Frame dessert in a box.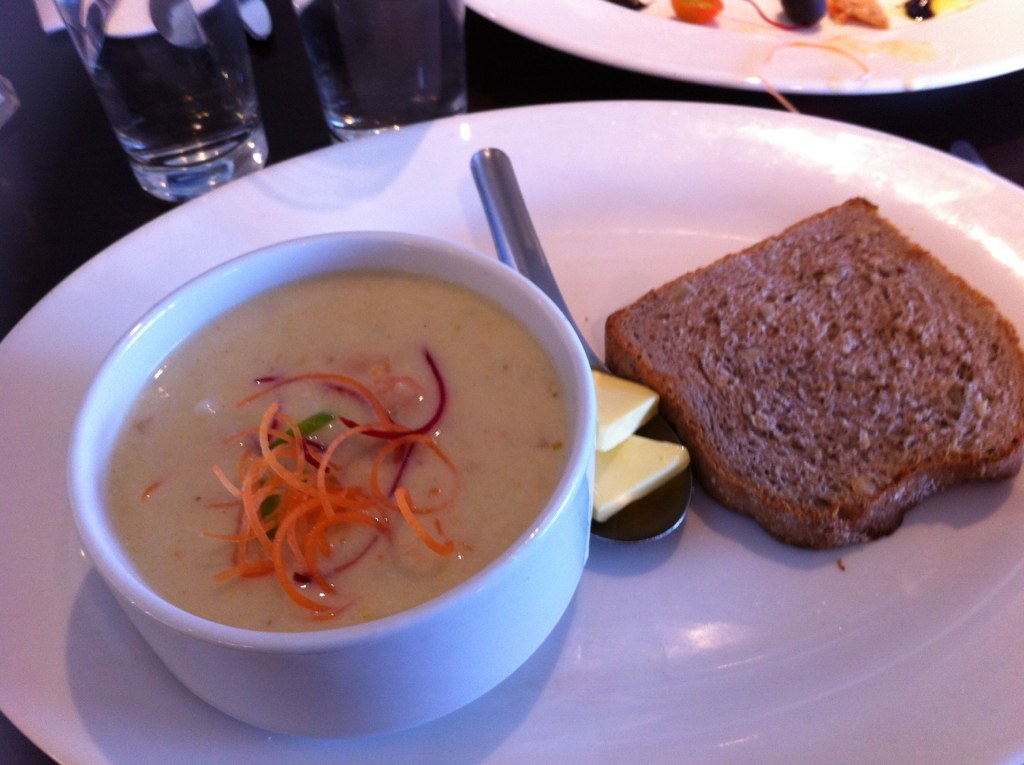
{"left": 612, "top": 195, "right": 1008, "bottom": 542}.
